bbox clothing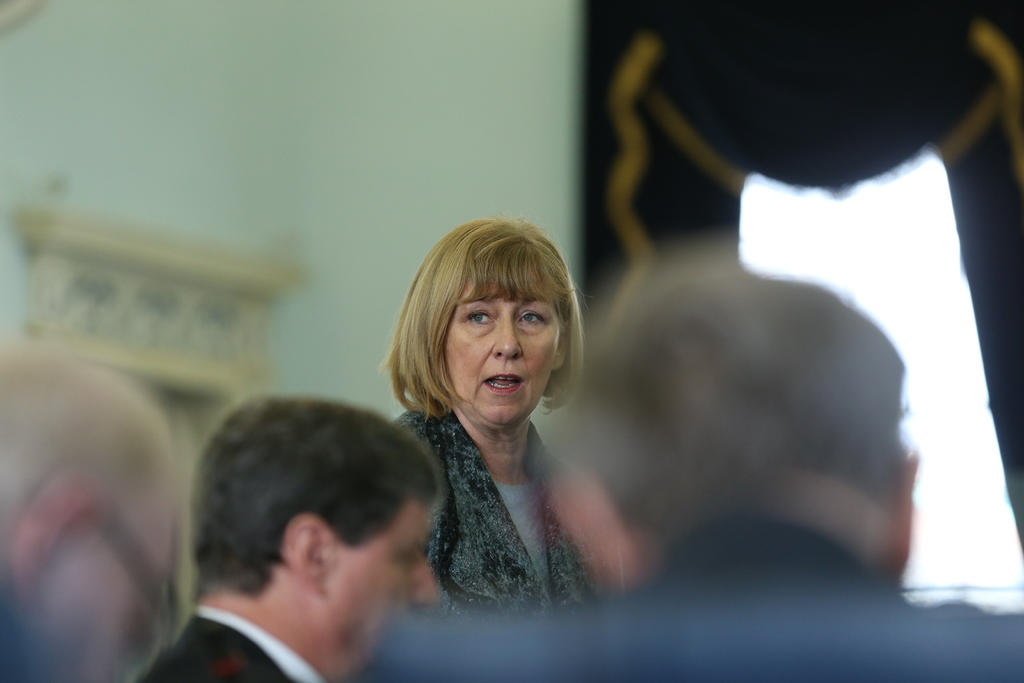
Rect(388, 409, 621, 604)
